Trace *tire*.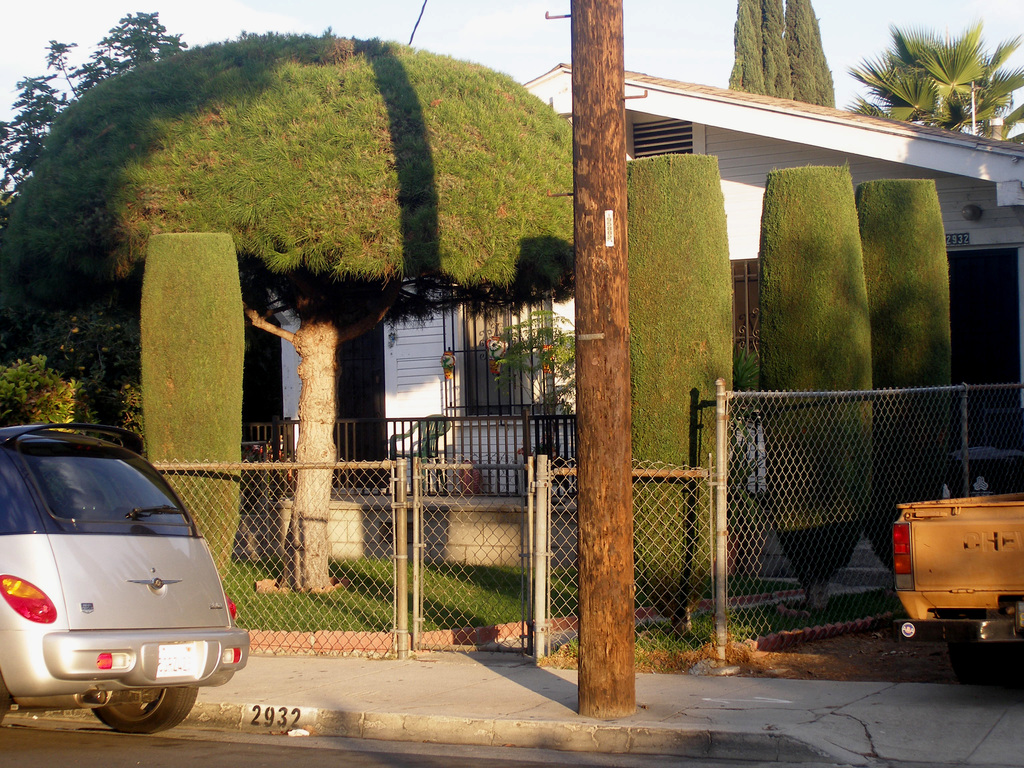
Traced to (left=950, top=638, right=1017, bottom=684).
